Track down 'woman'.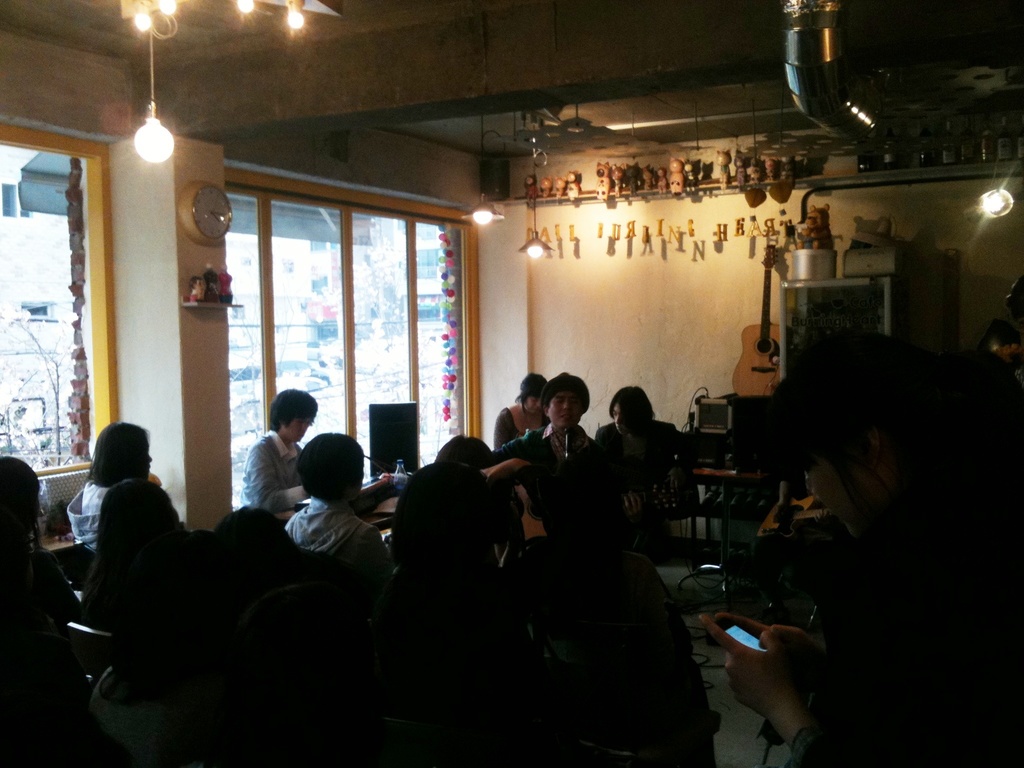
Tracked to bbox(237, 384, 319, 519).
